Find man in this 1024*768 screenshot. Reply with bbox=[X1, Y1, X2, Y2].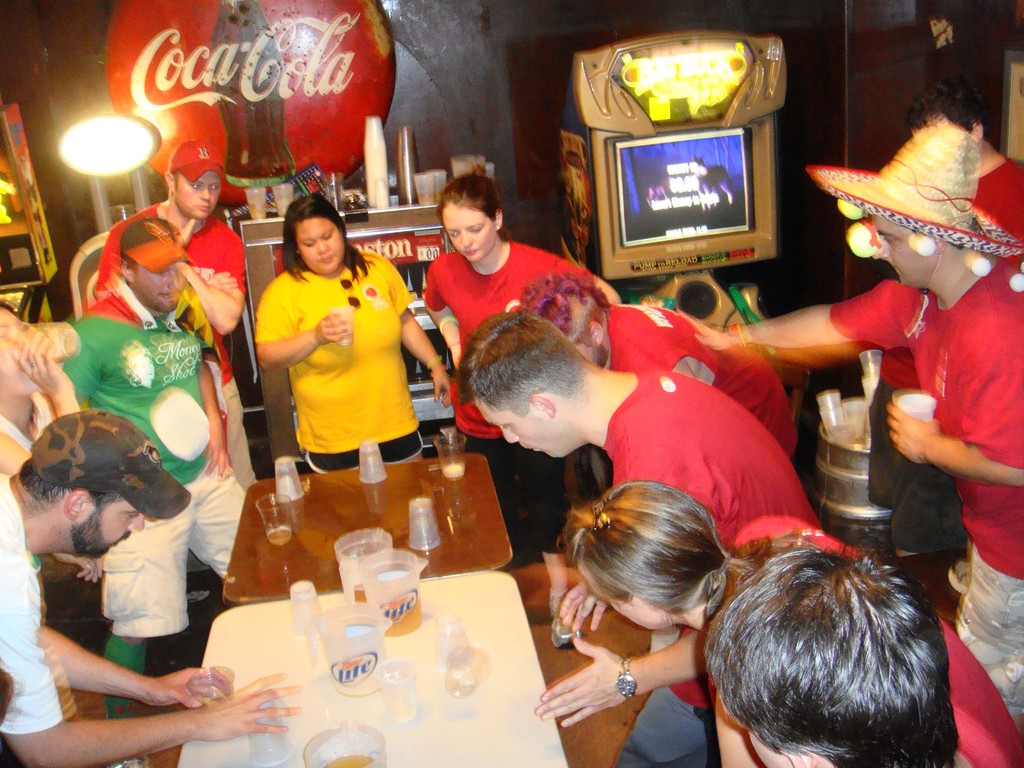
bbox=[449, 304, 830, 723].
